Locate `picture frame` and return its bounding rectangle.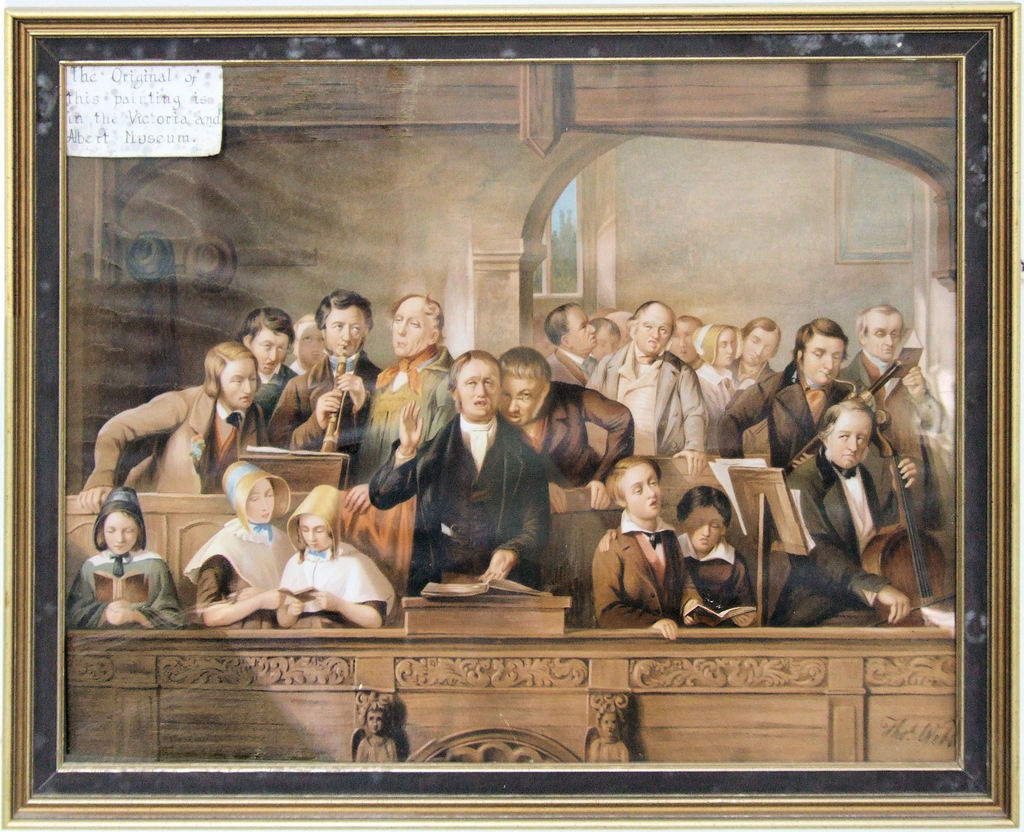
<bbox>0, 4, 1023, 831</bbox>.
